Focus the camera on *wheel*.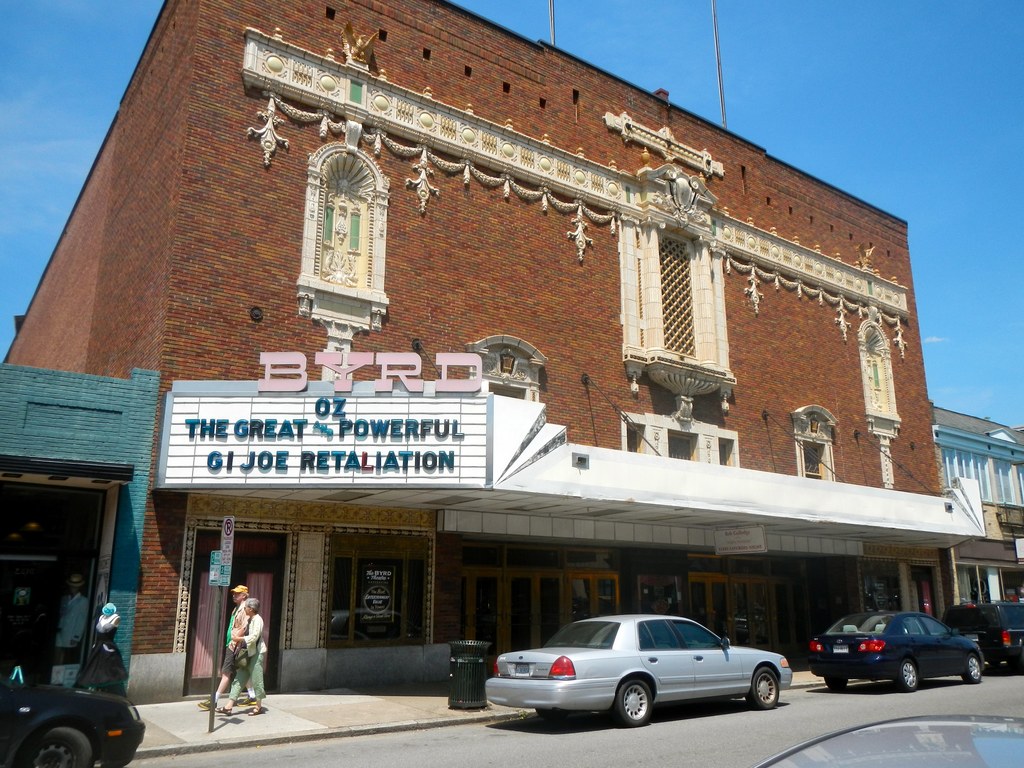
Focus region: (538, 707, 567, 716).
